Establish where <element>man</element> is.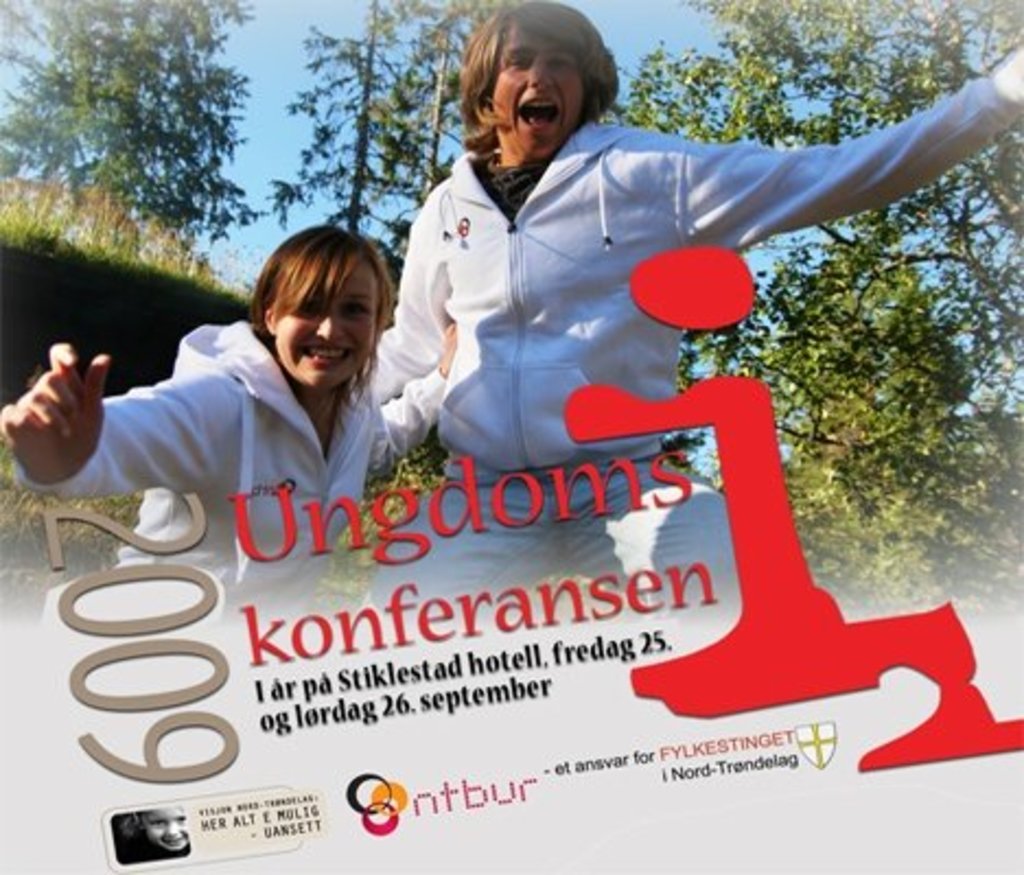
Established at 363/0/1022/648.
